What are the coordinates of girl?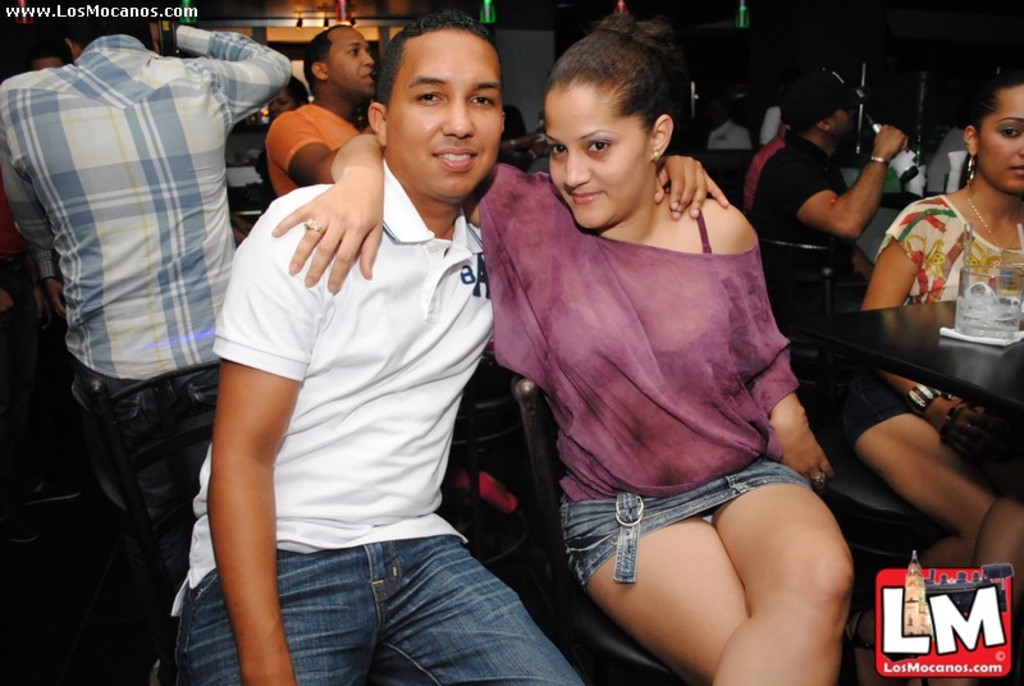
<region>271, 13, 858, 685</region>.
